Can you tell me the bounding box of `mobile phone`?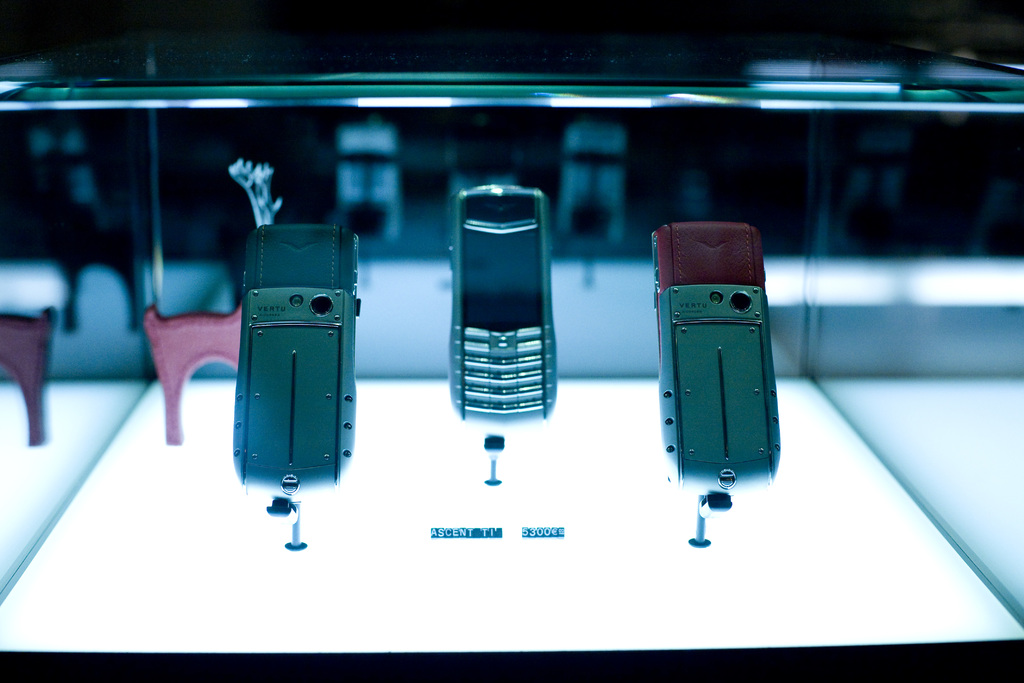
[x1=650, y1=222, x2=780, y2=491].
